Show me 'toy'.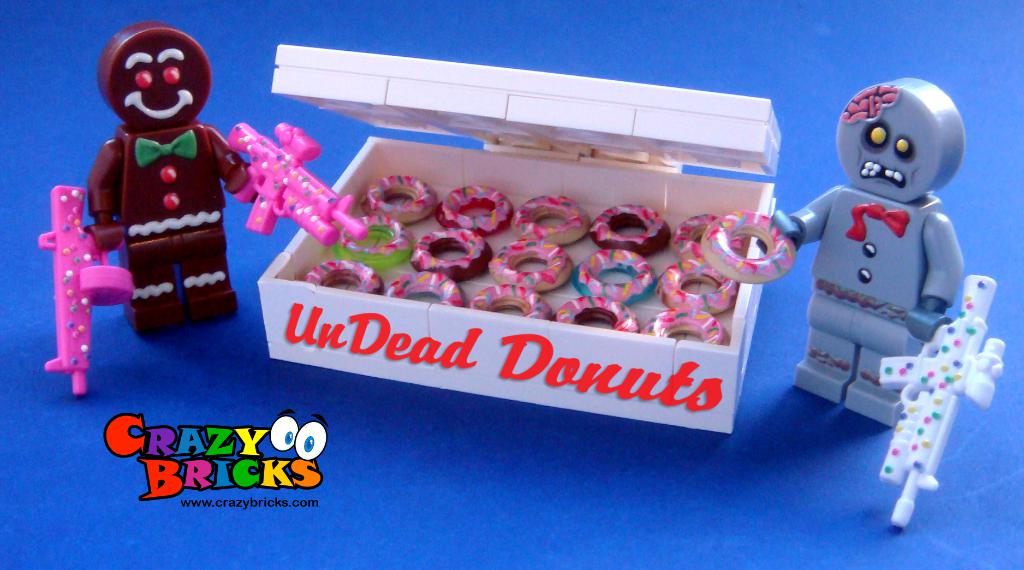
'toy' is here: {"x1": 57, "y1": 22, "x2": 254, "y2": 357}.
